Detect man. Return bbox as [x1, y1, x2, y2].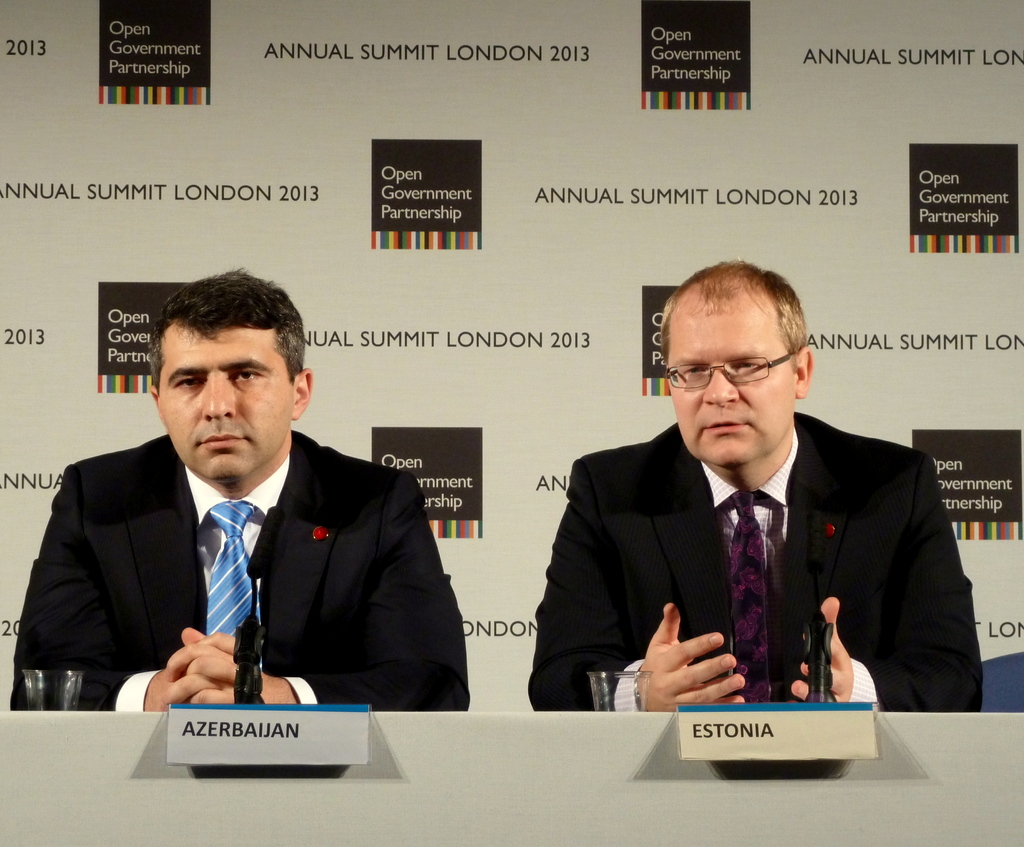
[527, 261, 988, 716].
